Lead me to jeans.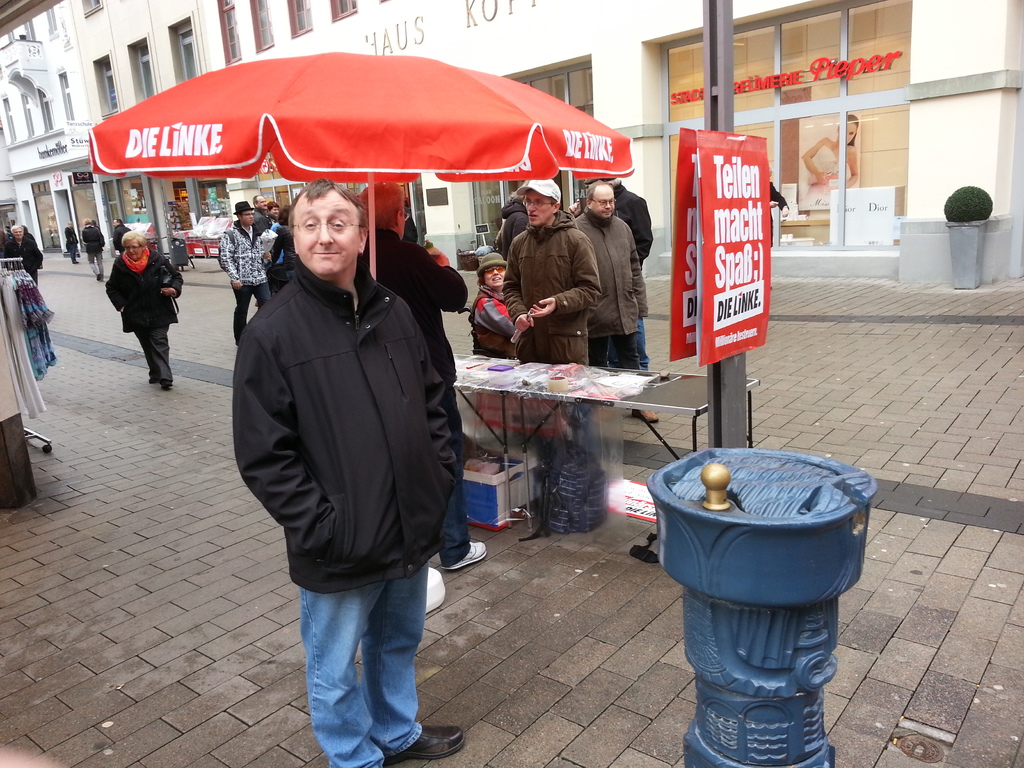
Lead to bbox(636, 316, 652, 369).
